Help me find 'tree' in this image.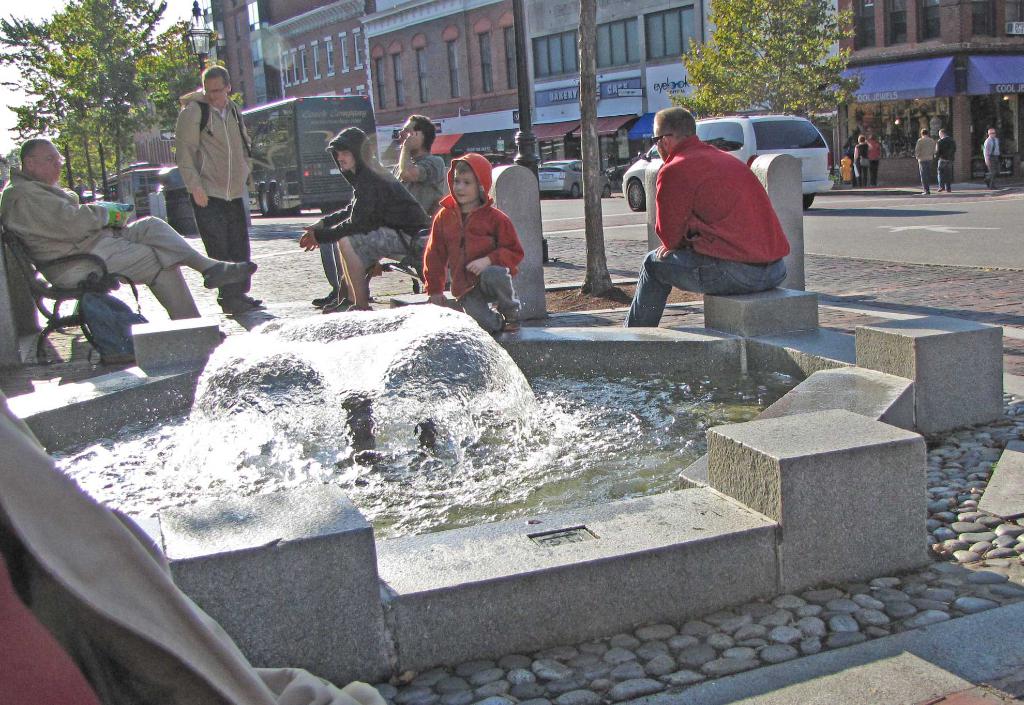
Found it: 665/0/862/131.
